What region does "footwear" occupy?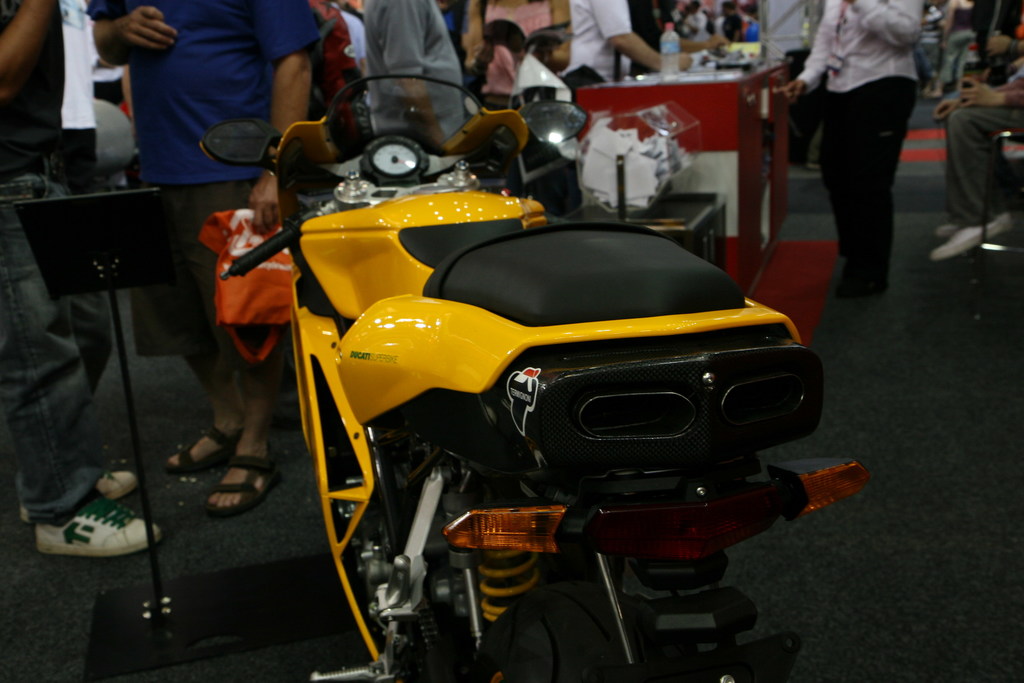
<region>204, 436, 281, 520</region>.
